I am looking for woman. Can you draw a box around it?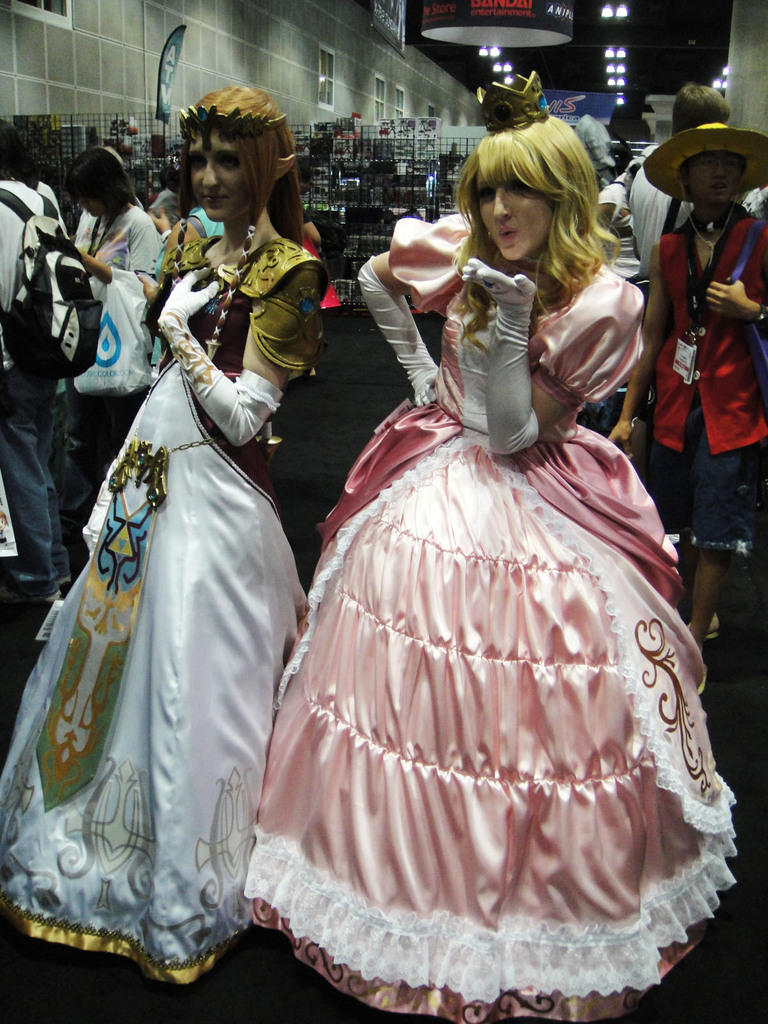
Sure, the bounding box is 240:67:742:1023.
